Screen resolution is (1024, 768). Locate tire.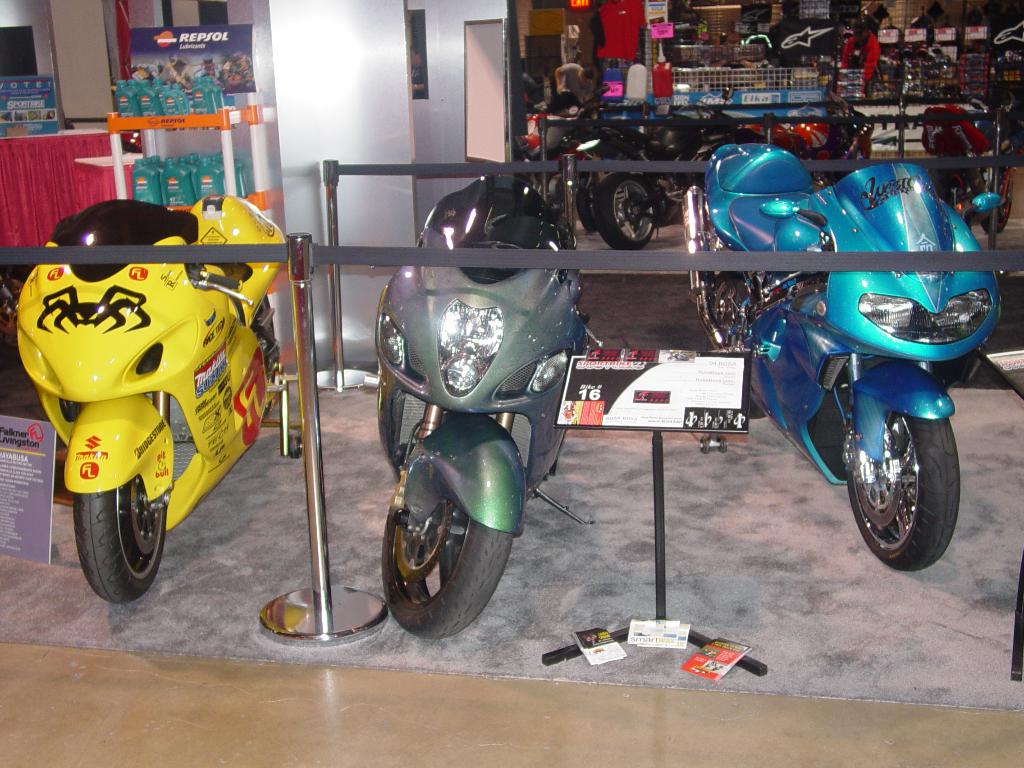
bbox=[977, 170, 1009, 236].
